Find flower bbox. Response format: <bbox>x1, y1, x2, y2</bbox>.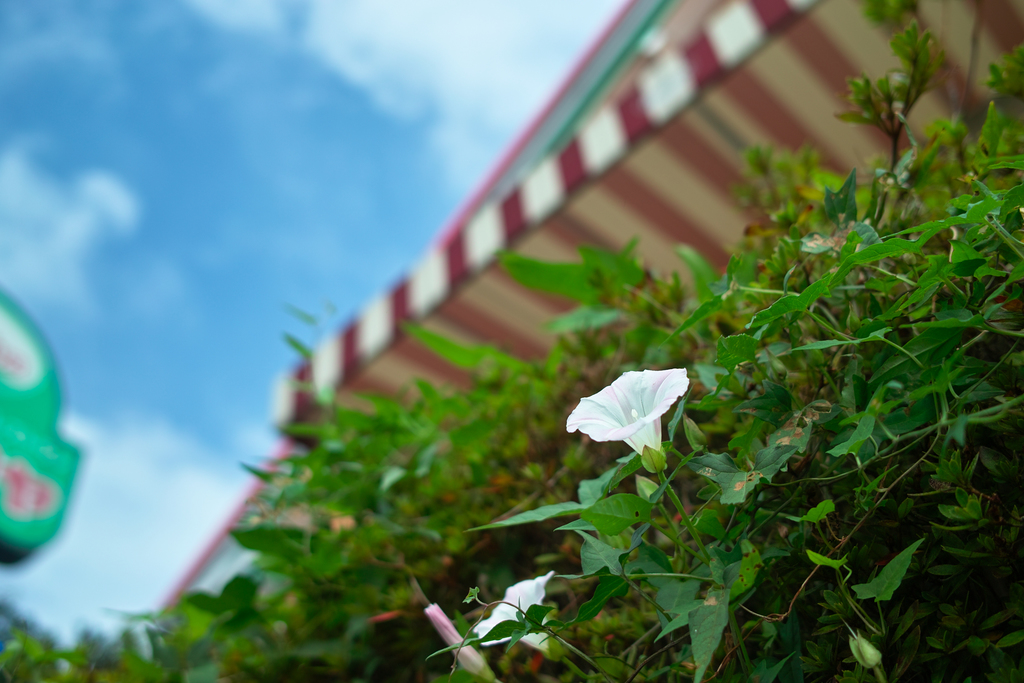
<bbox>426, 600, 488, 672</bbox>.
